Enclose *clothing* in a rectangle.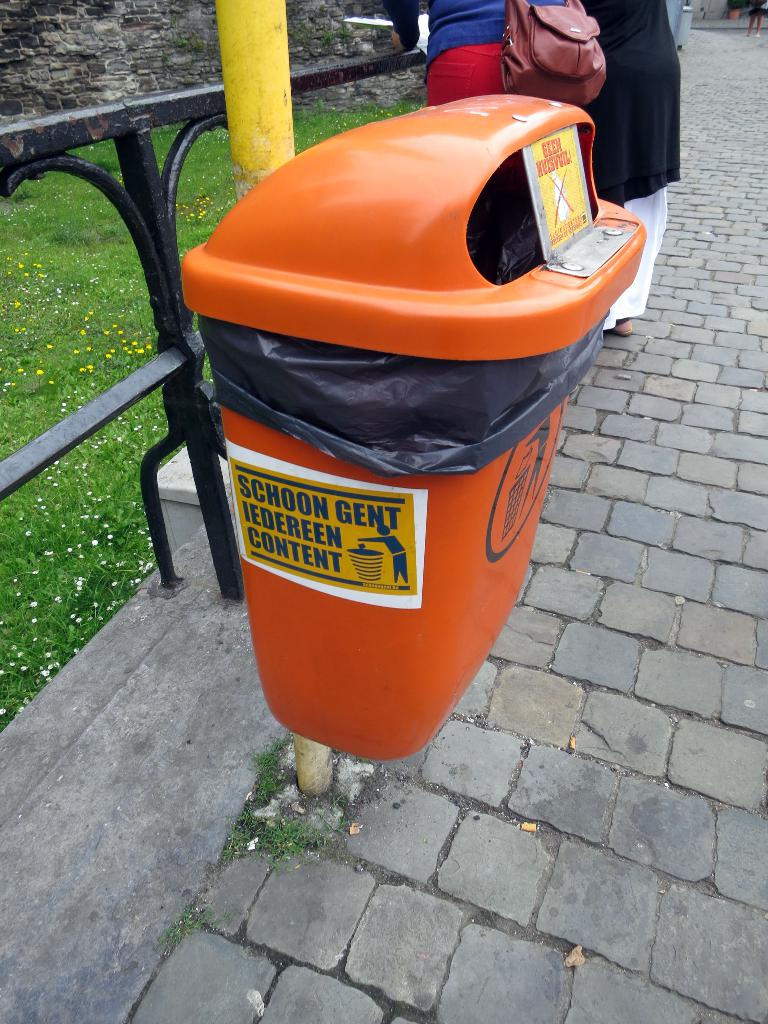
[left=376, top=0, right=564, bottom=107].
